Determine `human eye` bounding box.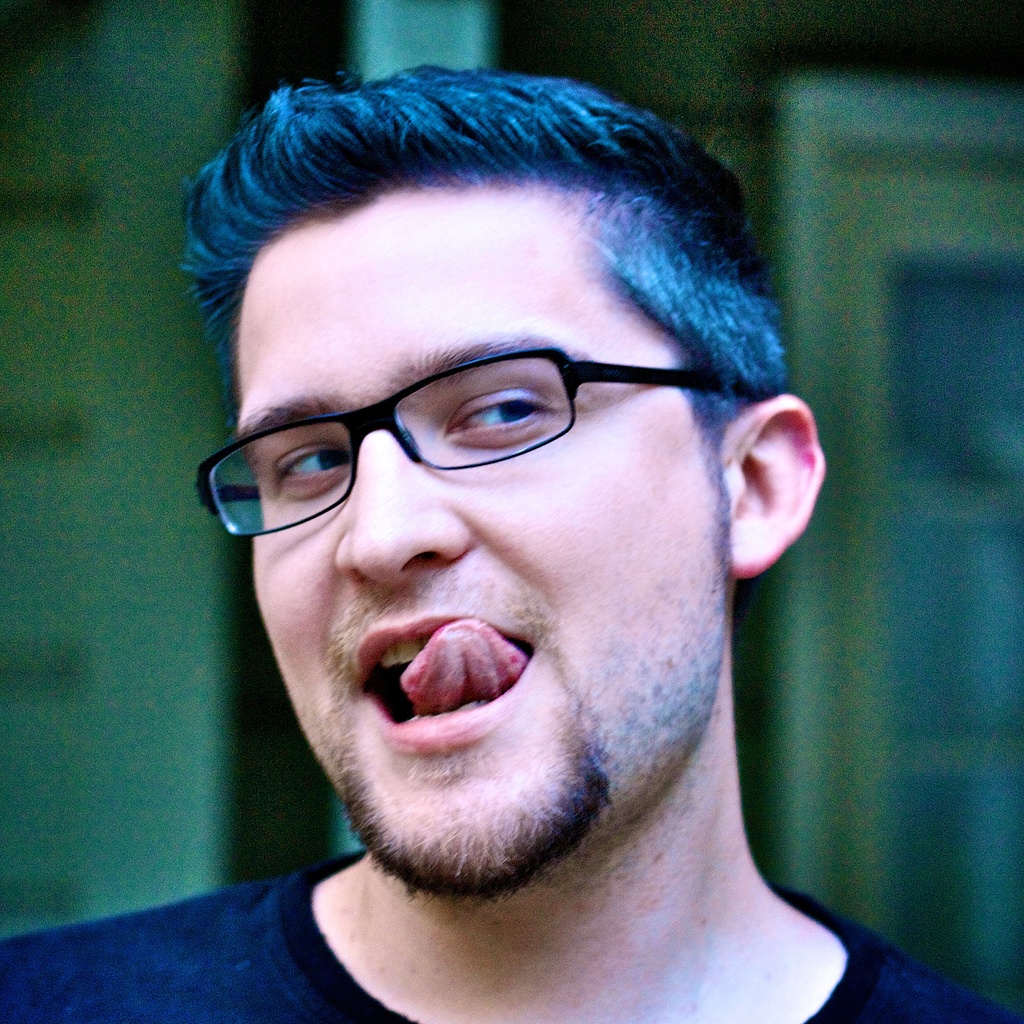
Determined: {"x1": 263, "y1": 436, "x2": 350, "y2": 499}.
